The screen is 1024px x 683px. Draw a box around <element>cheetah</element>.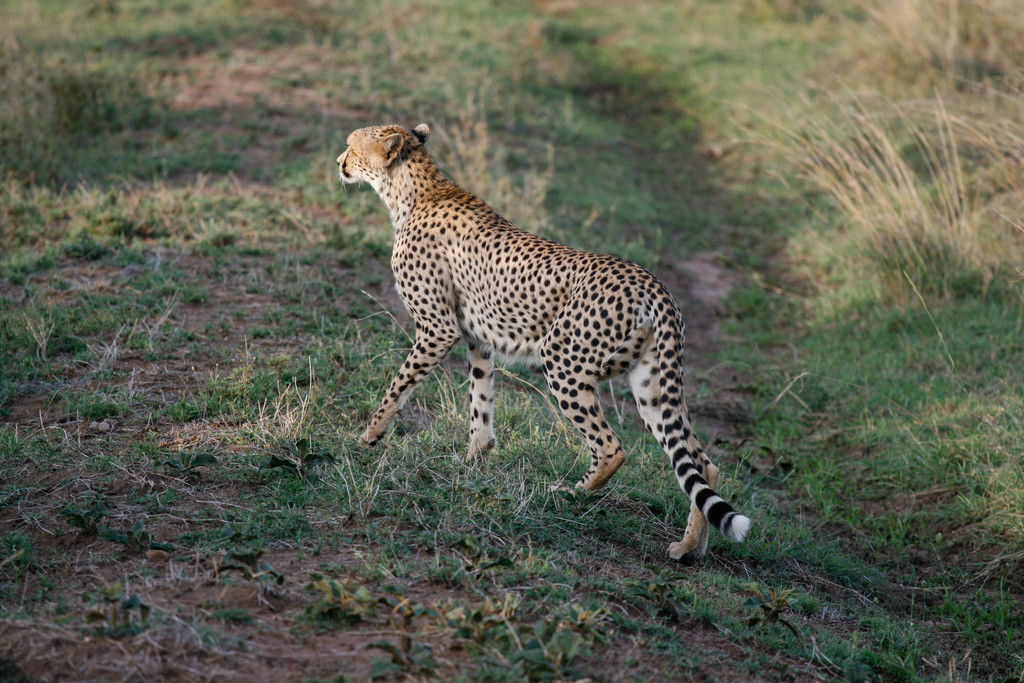
bbox=[338, 122, 749, 566].
